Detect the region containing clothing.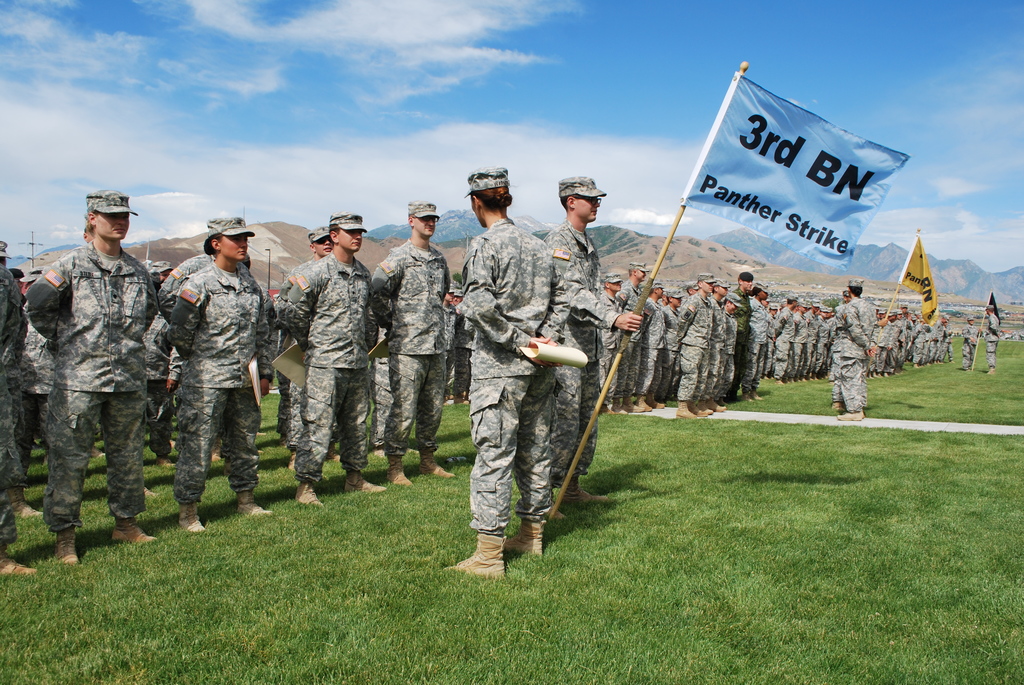
[x1=561, y1=226, x2=605, y2=443].
